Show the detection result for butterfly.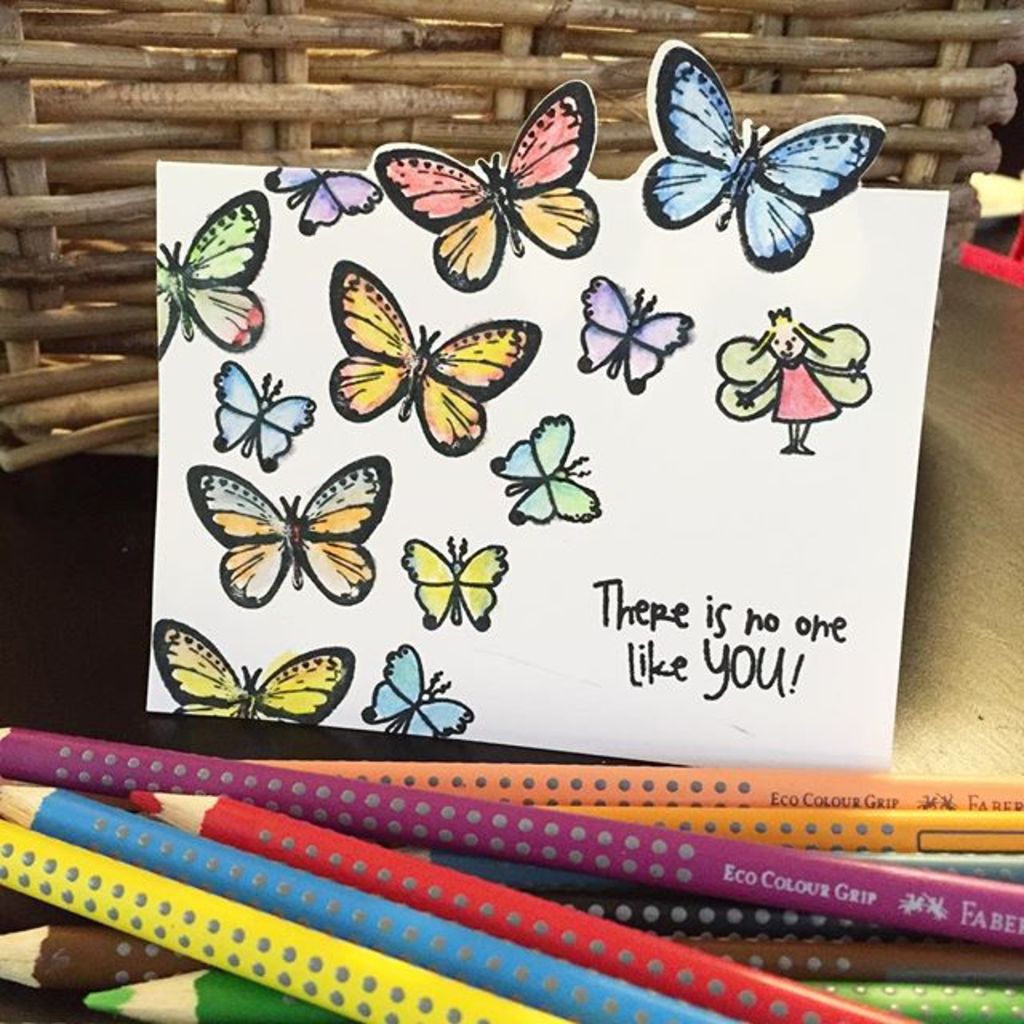
<bbox>253, 168, 389, 251</bbox>.
